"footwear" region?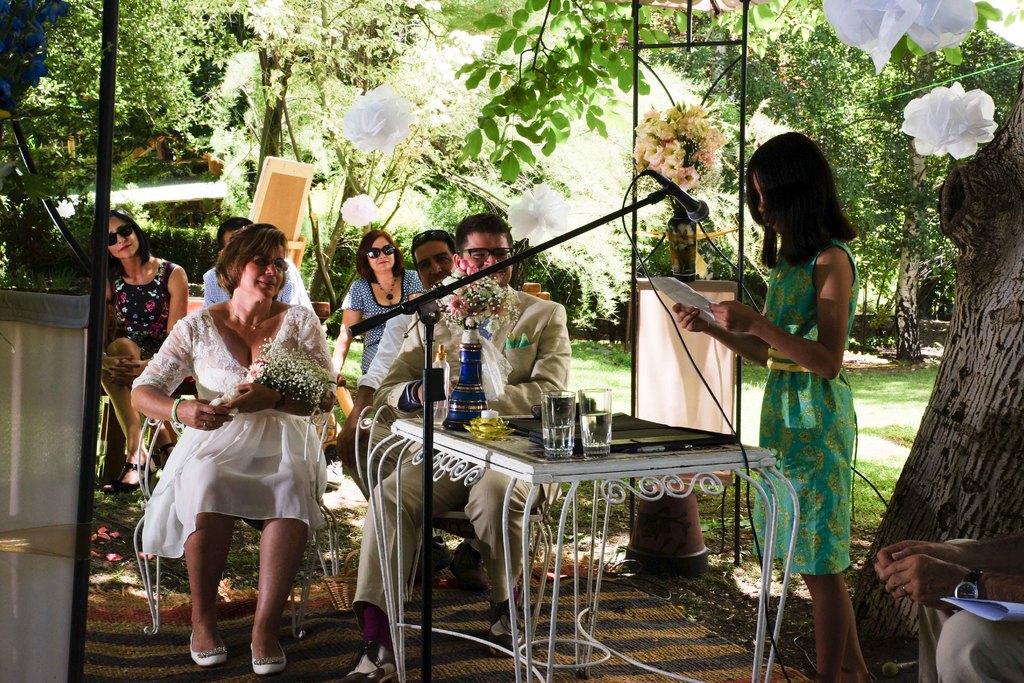
box=[488, 600, 532, 661]
